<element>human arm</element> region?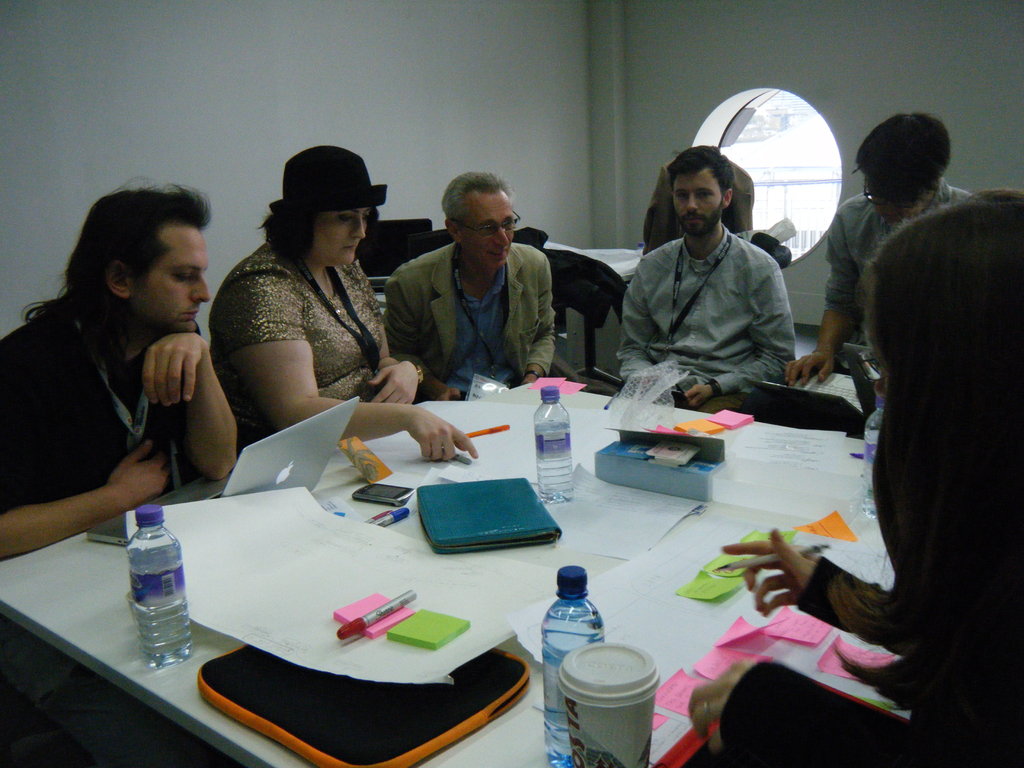
{"left": 24, "top": 367, "right": 164, "bottom": 556}
